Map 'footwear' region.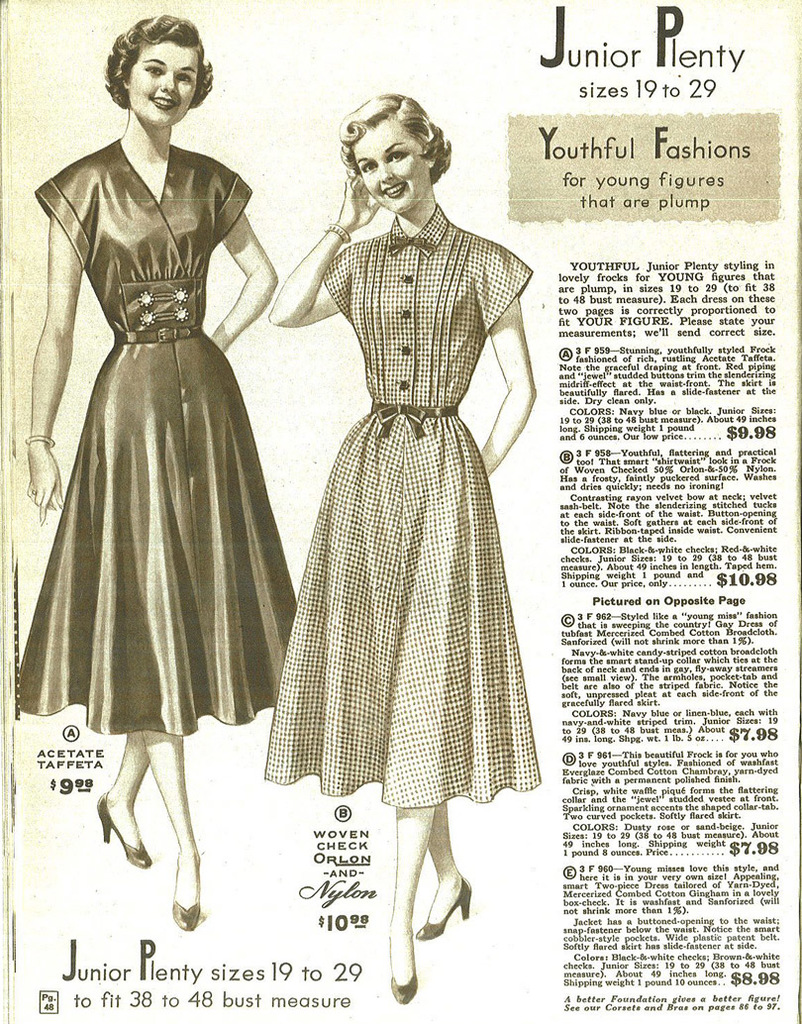
Mapped to detection(103, 788, 152, 869).
